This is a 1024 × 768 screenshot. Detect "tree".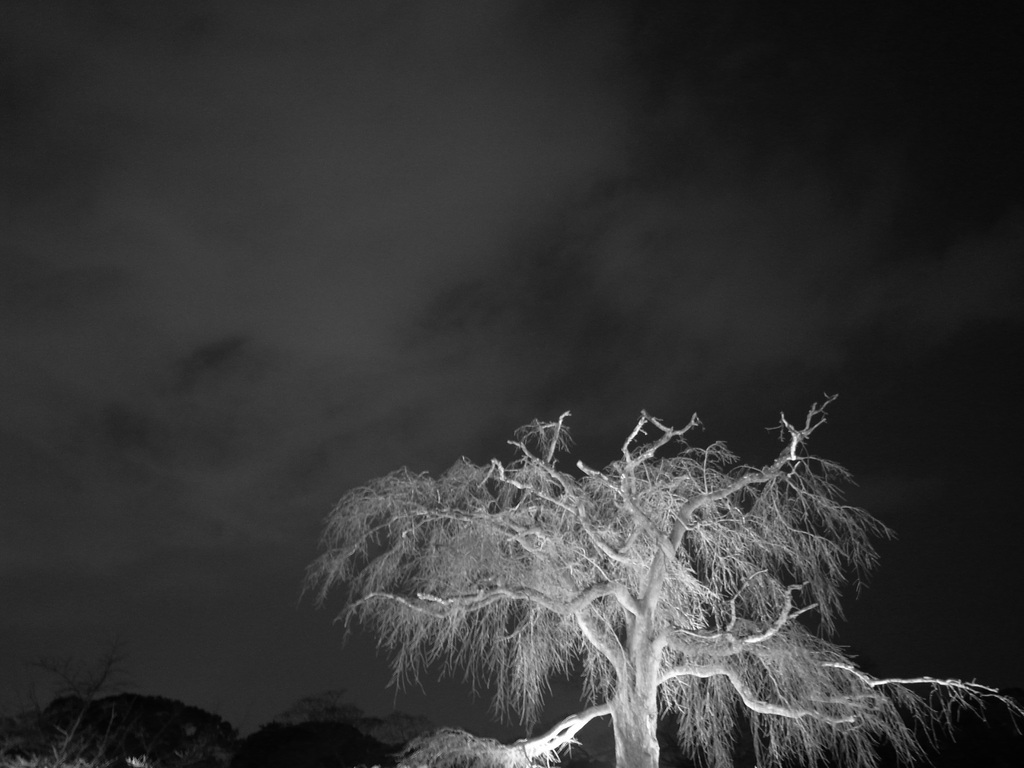
box=[266, 686, 440, 751].
